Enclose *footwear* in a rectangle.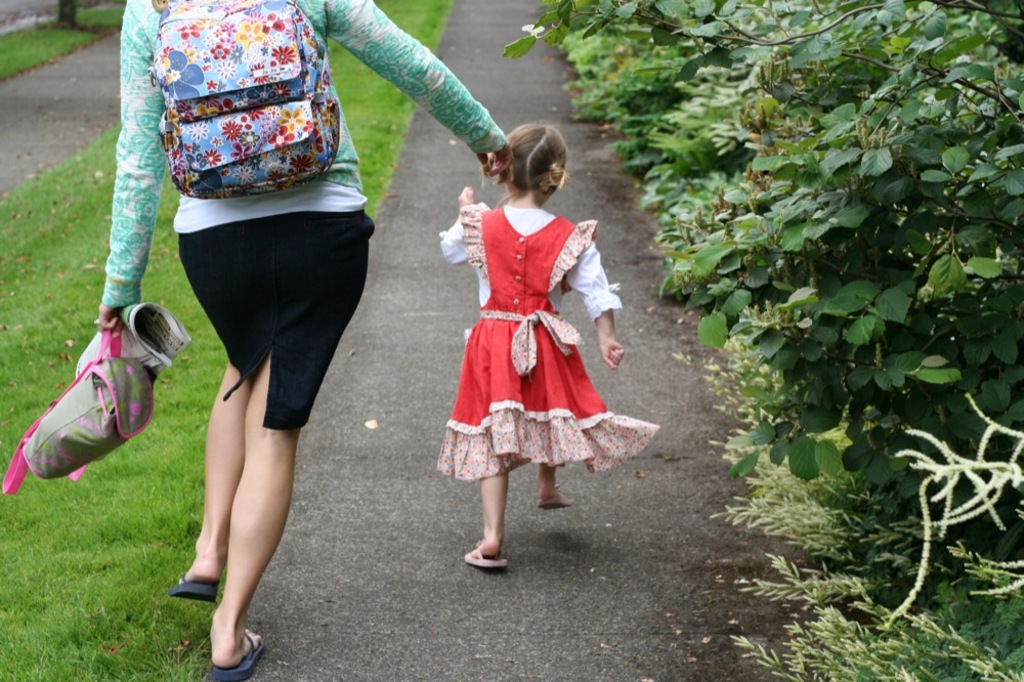
(169, 579, 216, 605).
